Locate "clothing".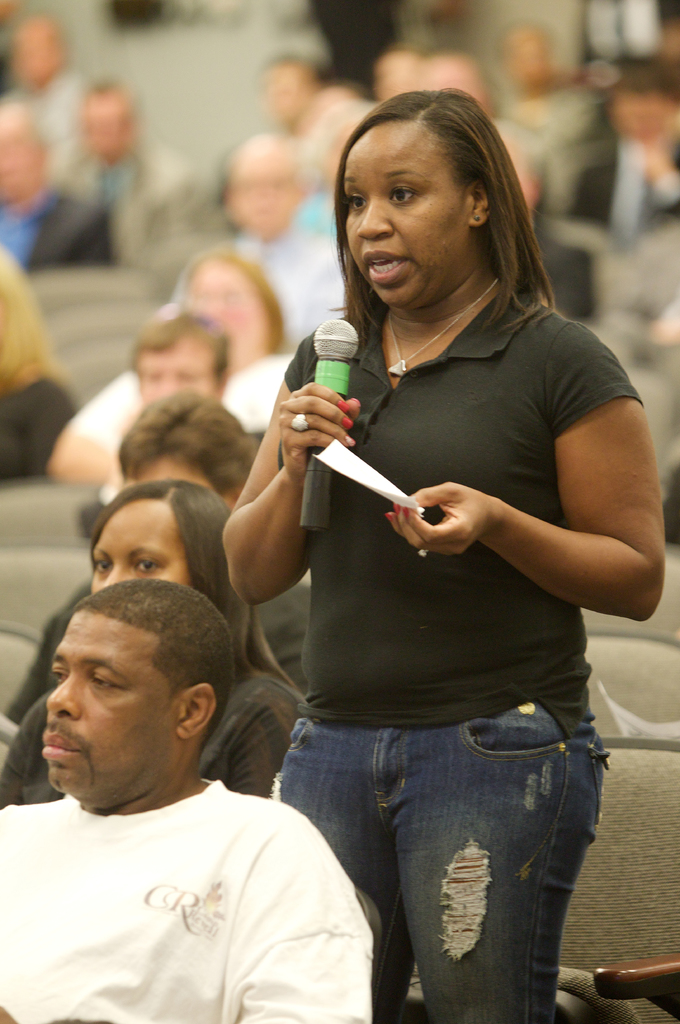
Bounding box: {"x1": 270, "y1": 279, "x2": 644, "y2": 1023}.
